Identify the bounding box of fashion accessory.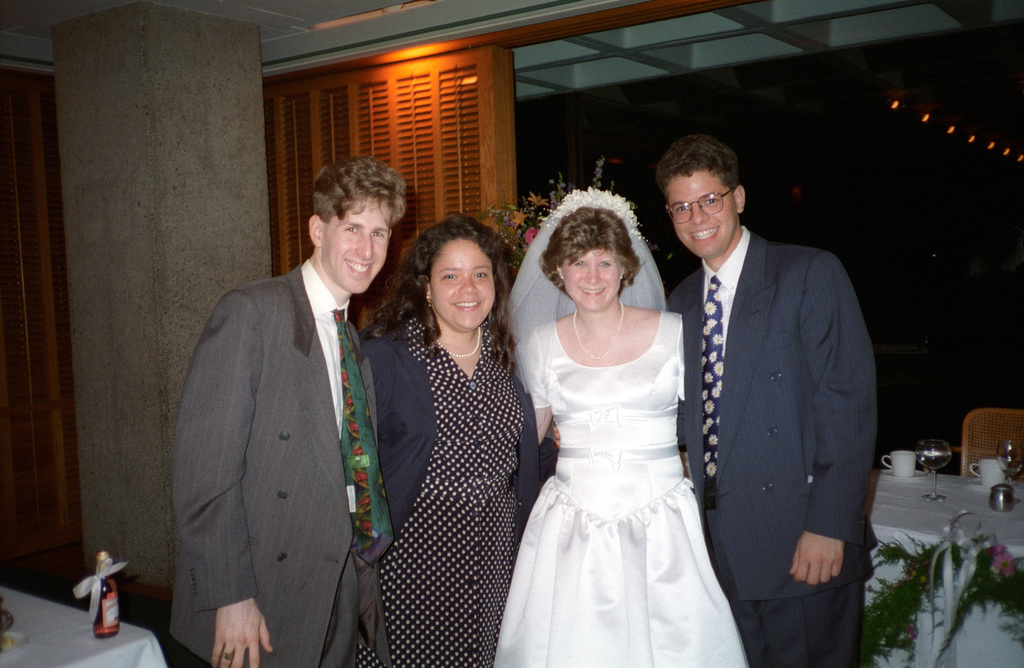
rect(340, 311, 394, 559).
